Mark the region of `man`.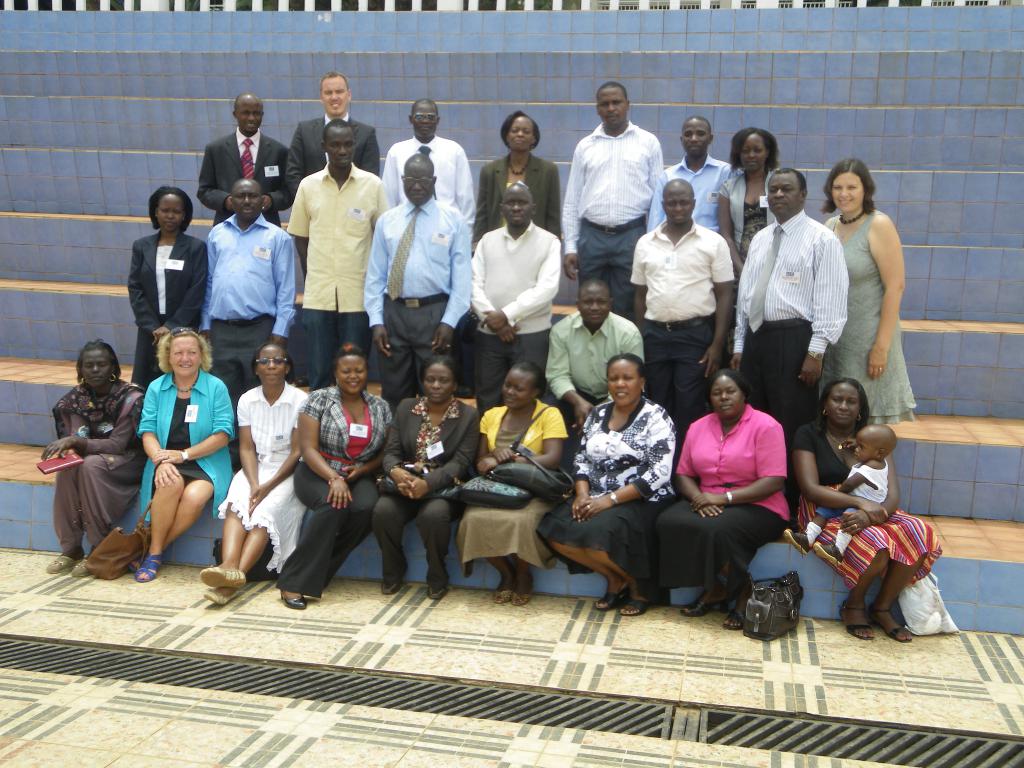
Region: crop(362, 156, 477, 407).
